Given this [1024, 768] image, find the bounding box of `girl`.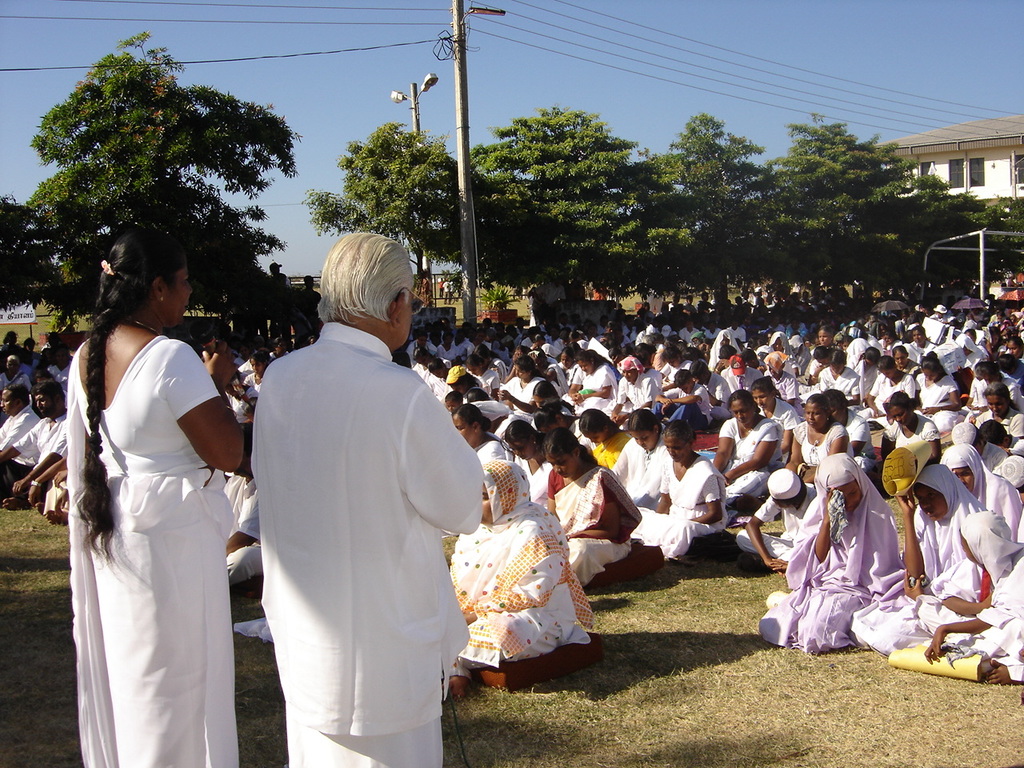
(x1=58, y1=212, x2=259, y2=767).
